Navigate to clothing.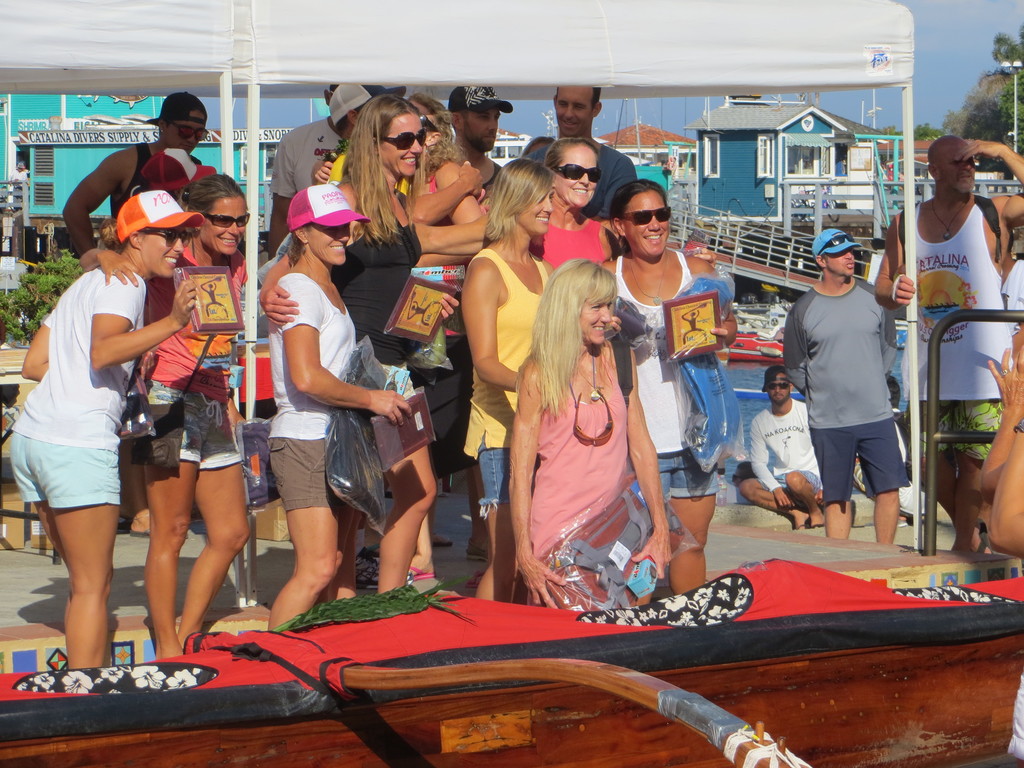
Navigation target: (461, 243, 559, 450).
